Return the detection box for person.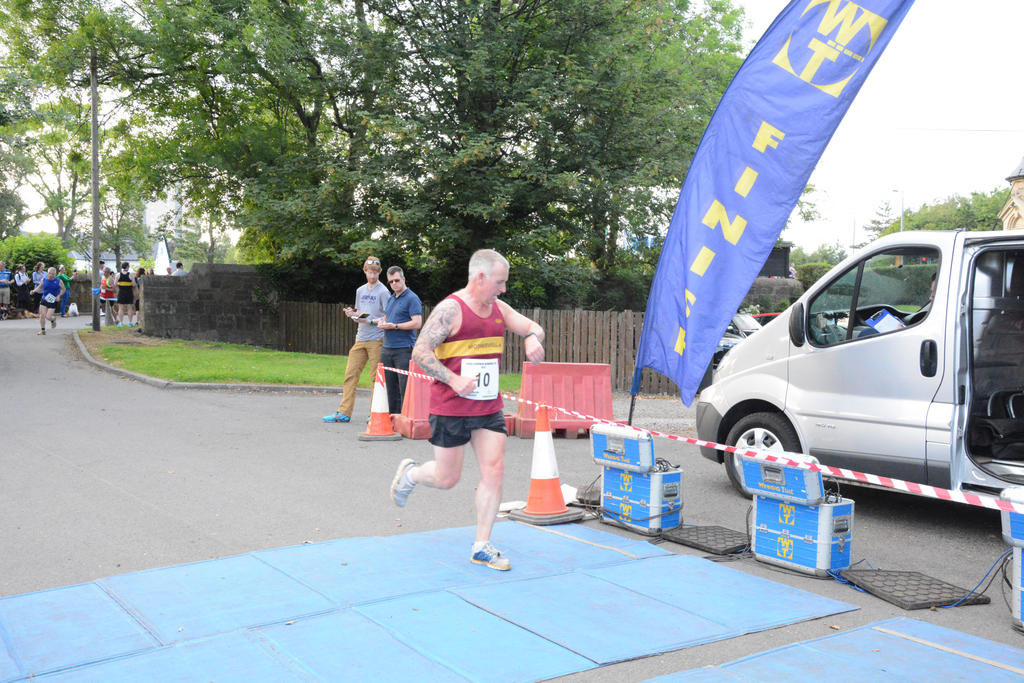
select_region(168, 261, 186, 279).
